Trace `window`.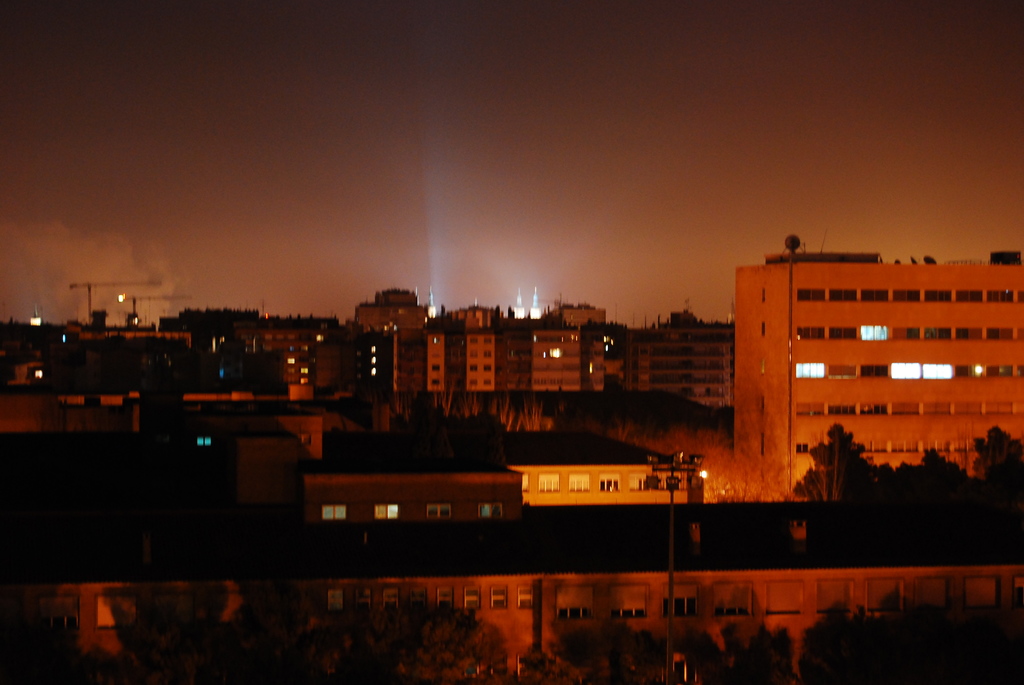
Traced to [927, 330, 952, 343].
